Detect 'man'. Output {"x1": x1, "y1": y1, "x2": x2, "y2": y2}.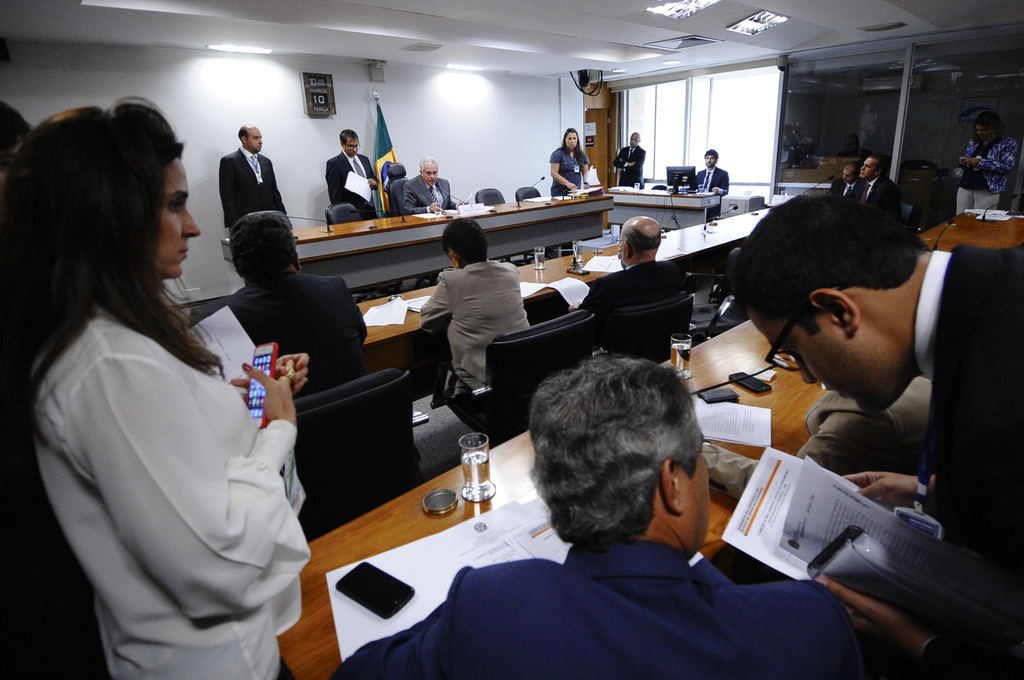
{"x1": 399, "y1": 153, "x2": 456, "y2": 219}.
